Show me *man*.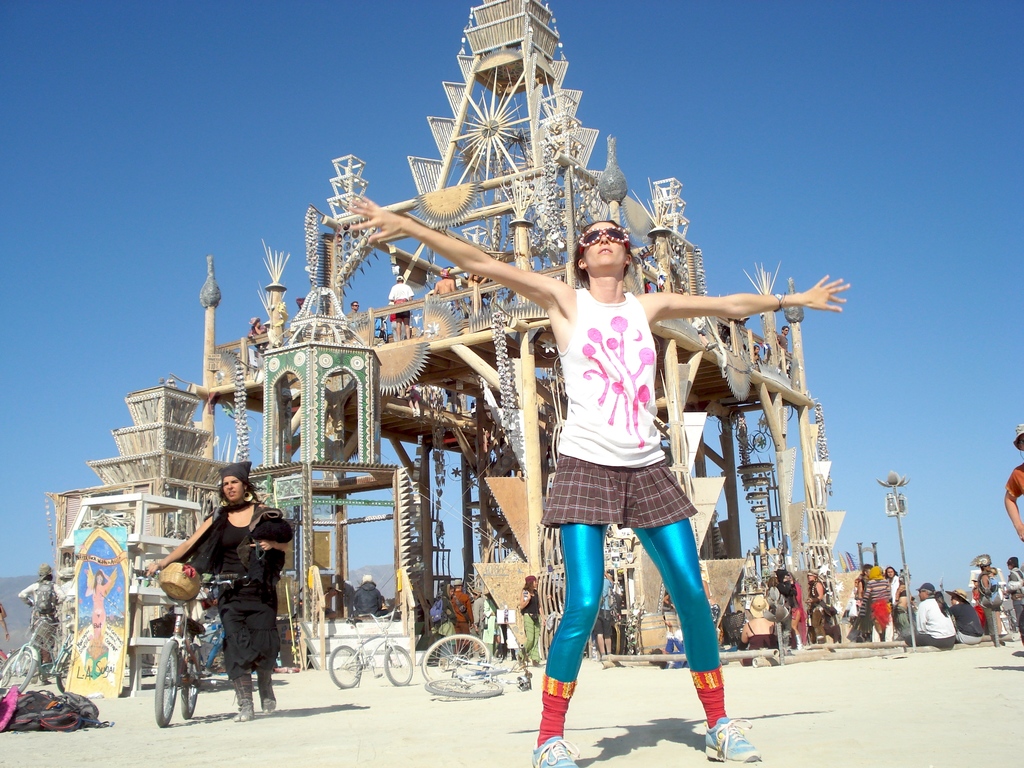
*man* is here: bbox(858, 566, 869, 641).
